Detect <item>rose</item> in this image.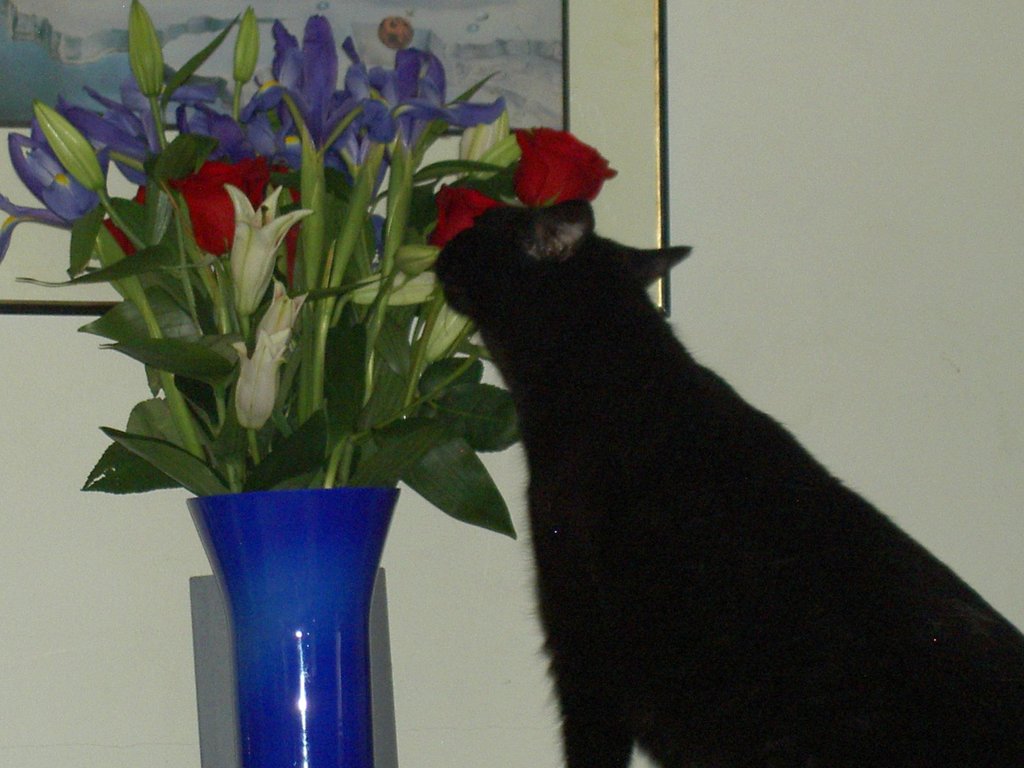
Detection: (166,153,270,253).
